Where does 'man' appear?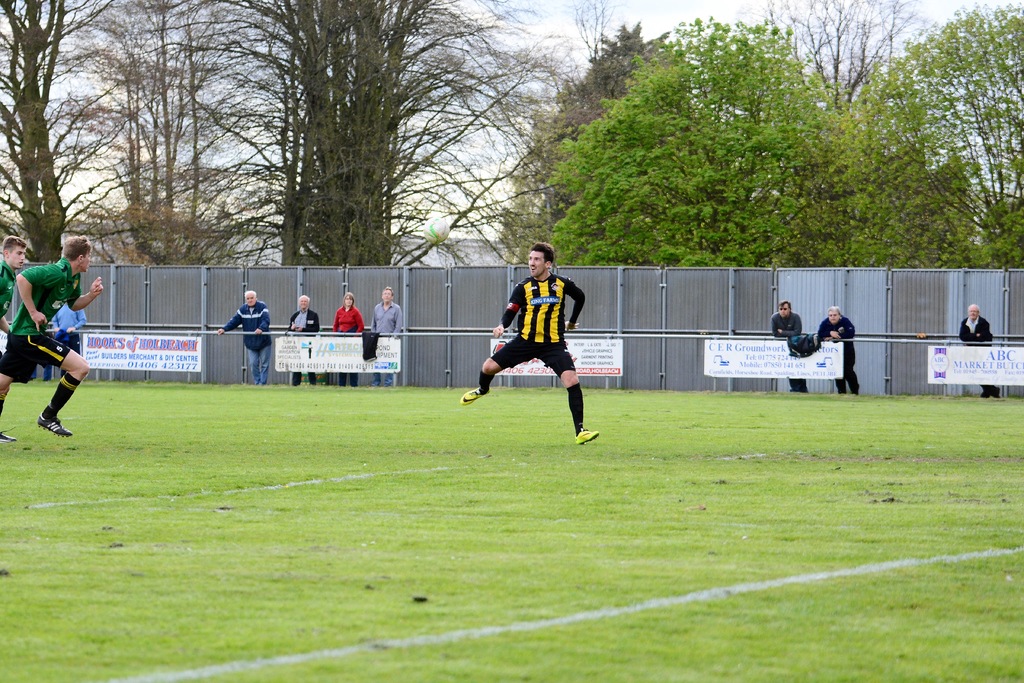
Appears at select_region(769, 302, 807, 392).
